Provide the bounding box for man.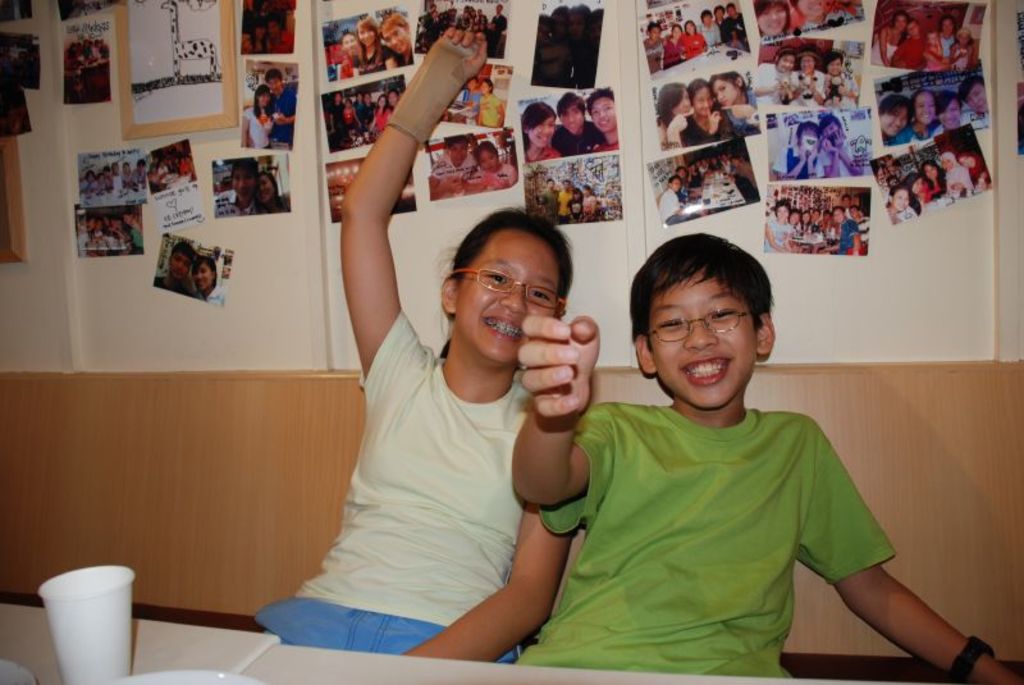
region(264, 70, 302, 154).
